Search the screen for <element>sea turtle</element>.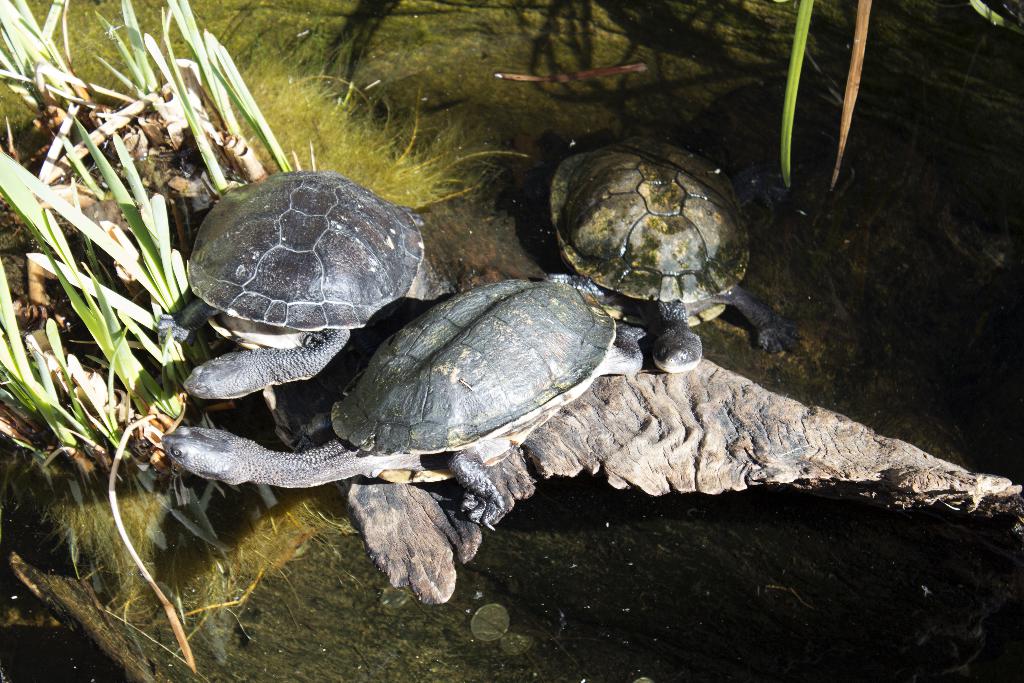
Found at bbox(155, 268, 650, 534).
